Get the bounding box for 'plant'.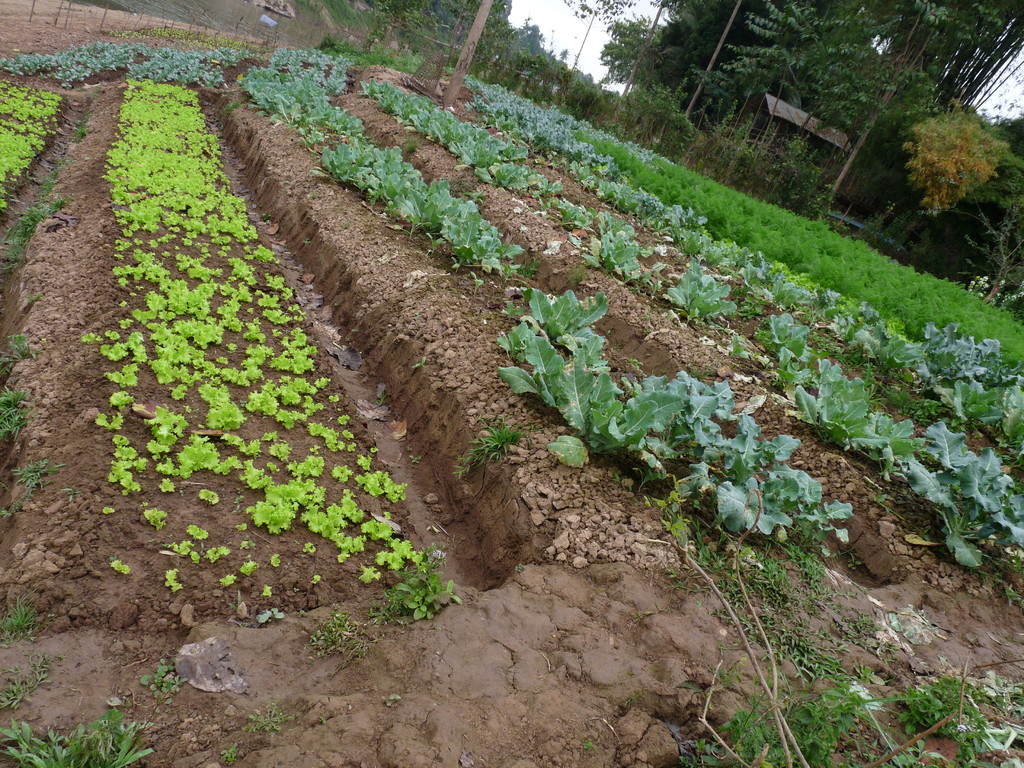
bbox=[310, 607, 380, 663].
